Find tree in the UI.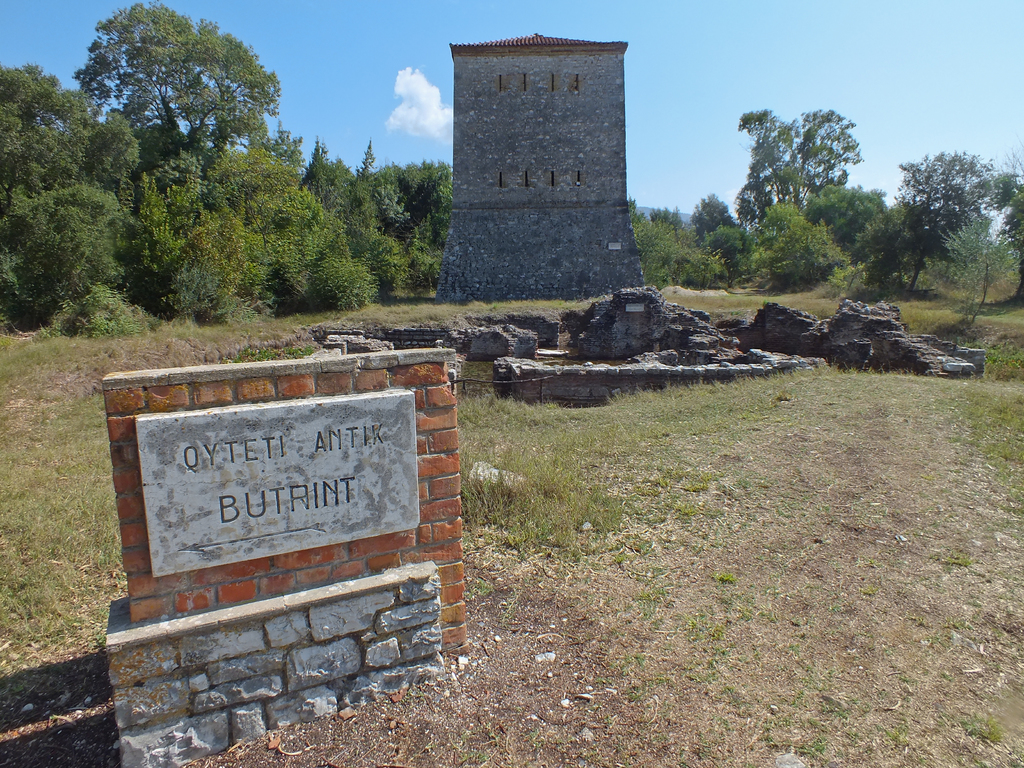
UI element at BBox(687, 187, 744, 234).
